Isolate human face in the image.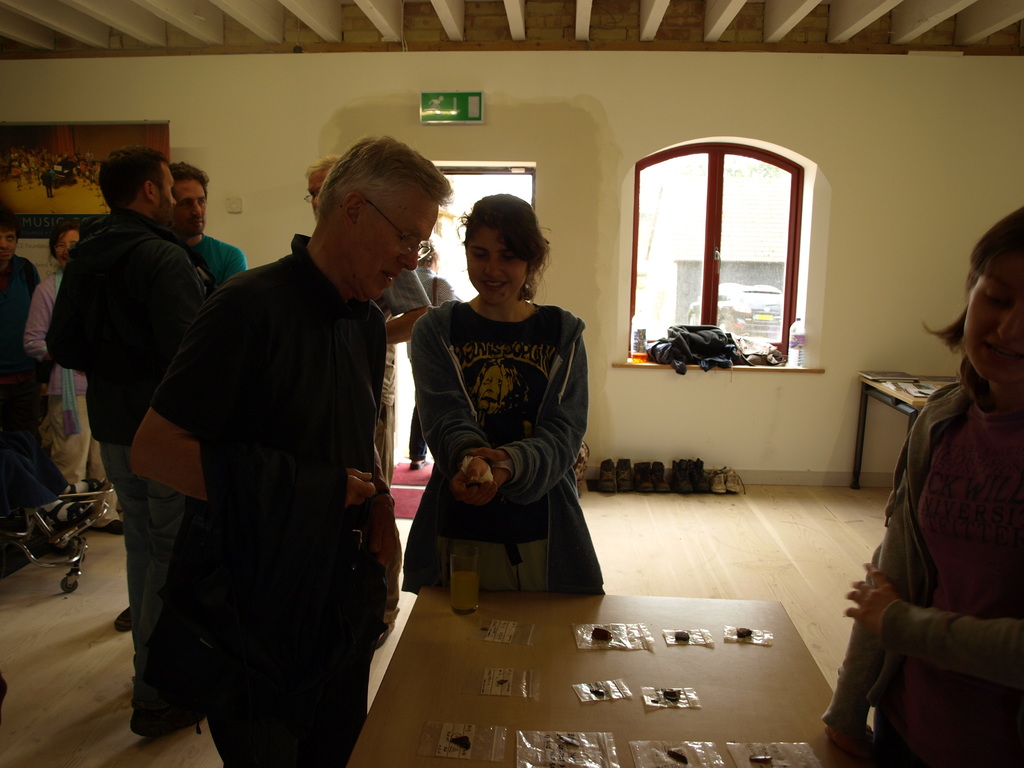
Isolated region: 351 181 438 299.
